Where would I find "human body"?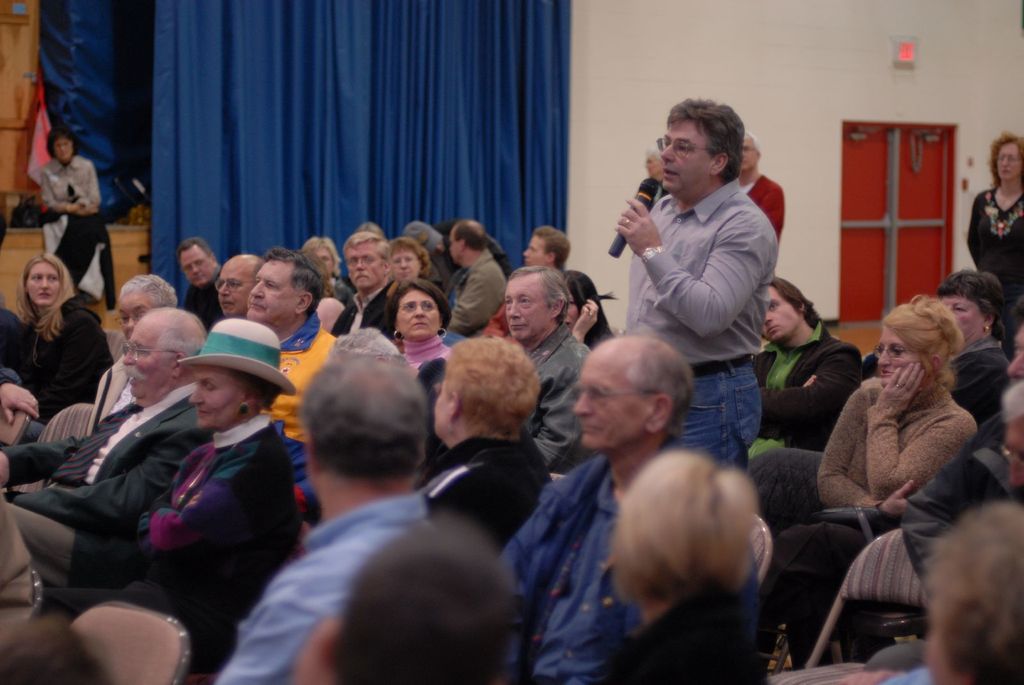
At 82/272/179/423.
